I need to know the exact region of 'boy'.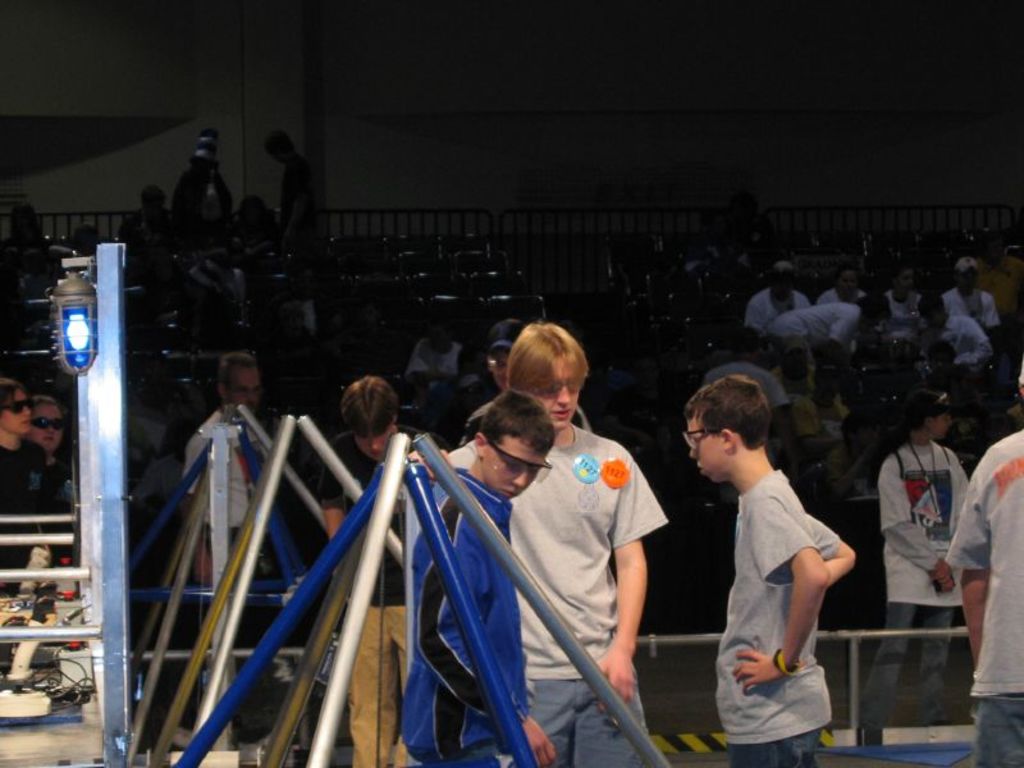
Region: <box>398,320,477,430</box>.
